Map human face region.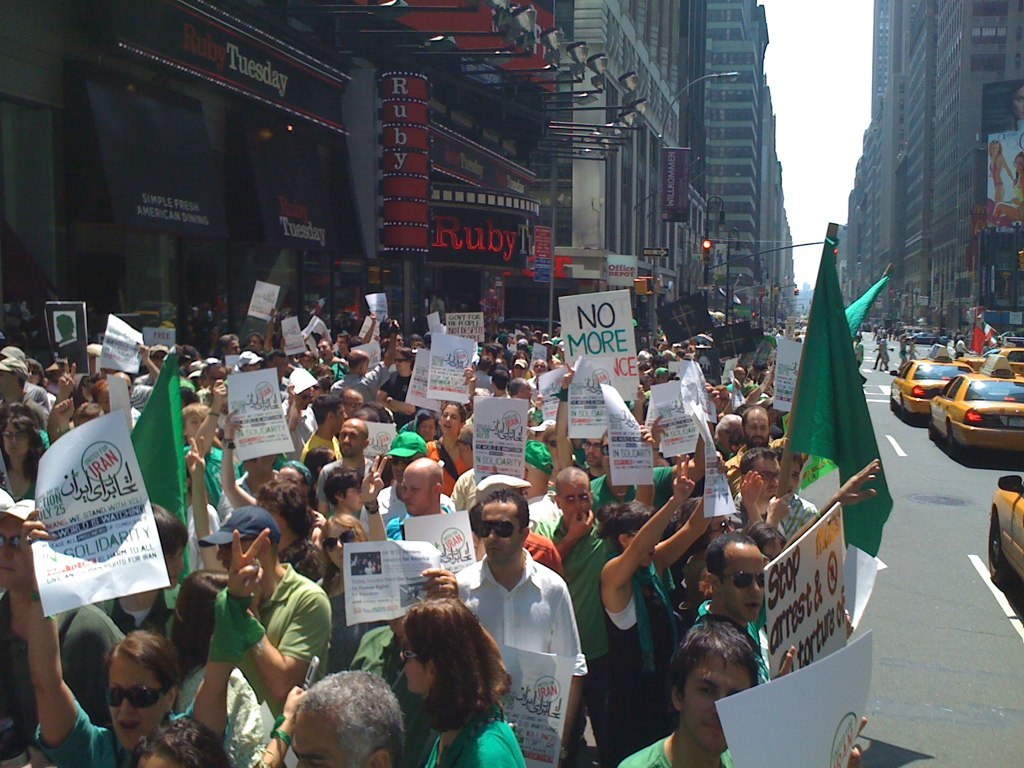
Mapped to [336, 420, 366, 459].
